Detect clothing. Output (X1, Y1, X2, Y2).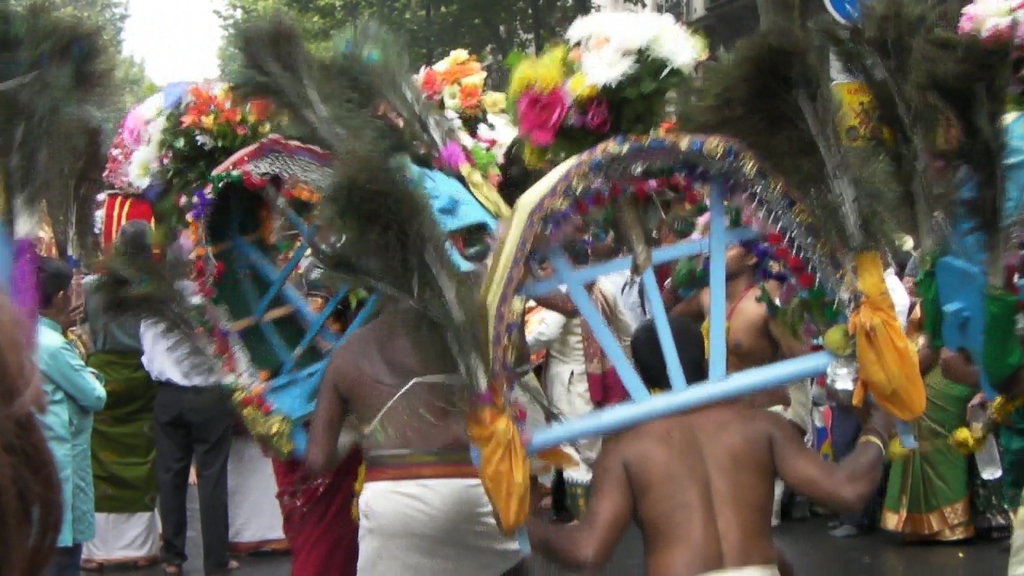
(828, 363, 872, 532).
